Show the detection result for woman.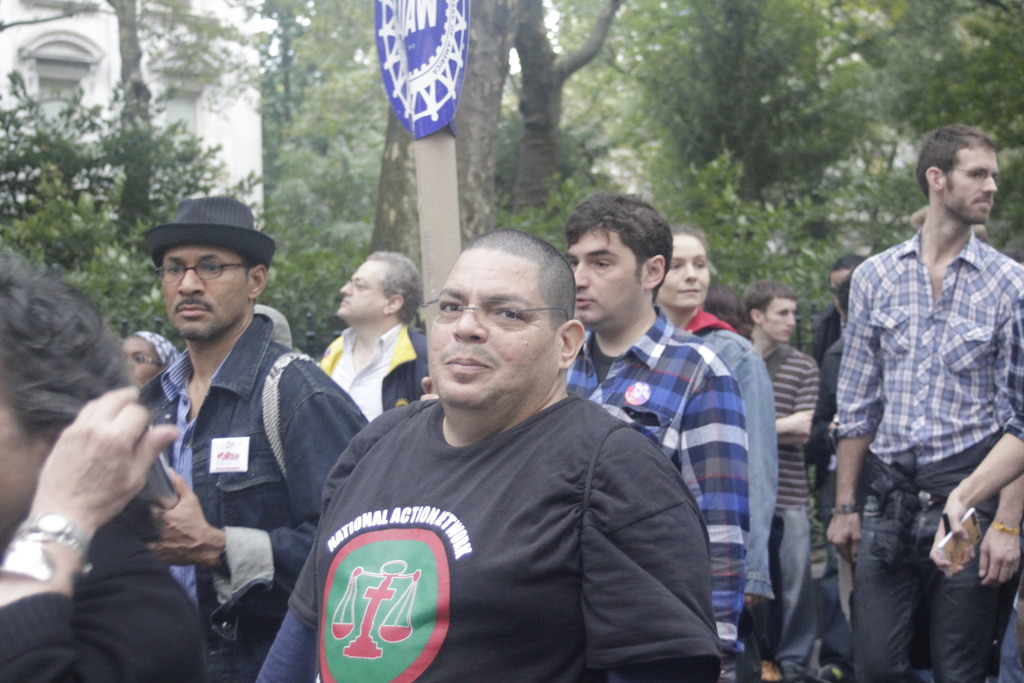
bbox(0, 233, 227, 679).
